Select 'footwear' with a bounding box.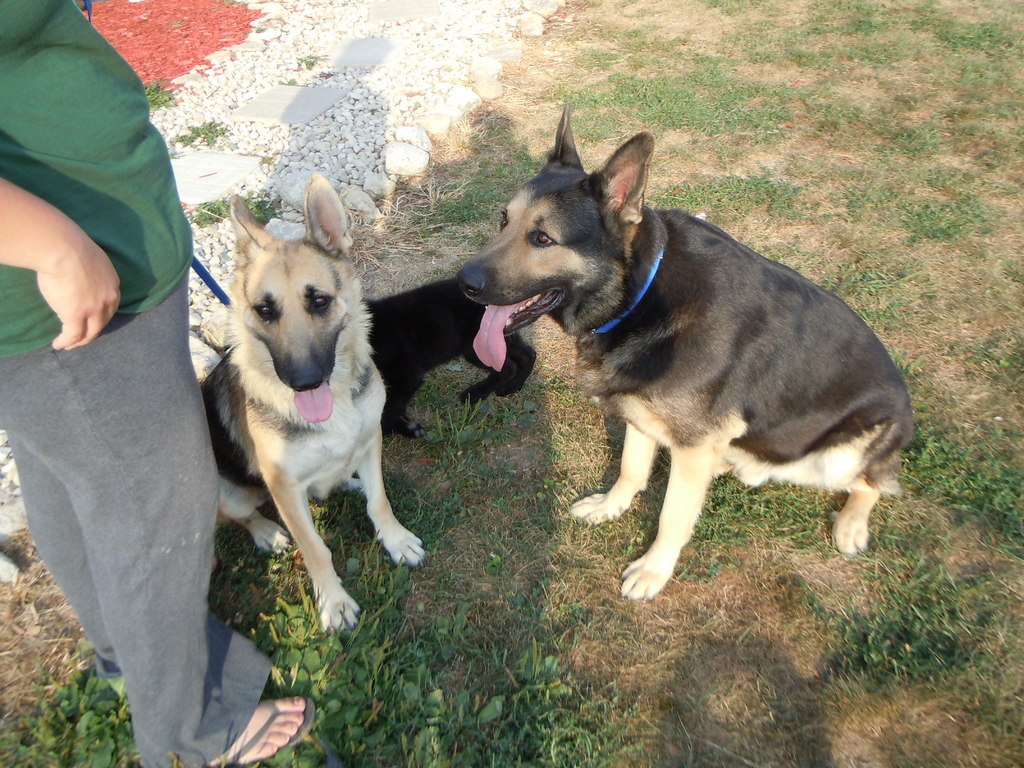
box=[218, 688, 326, 765].
